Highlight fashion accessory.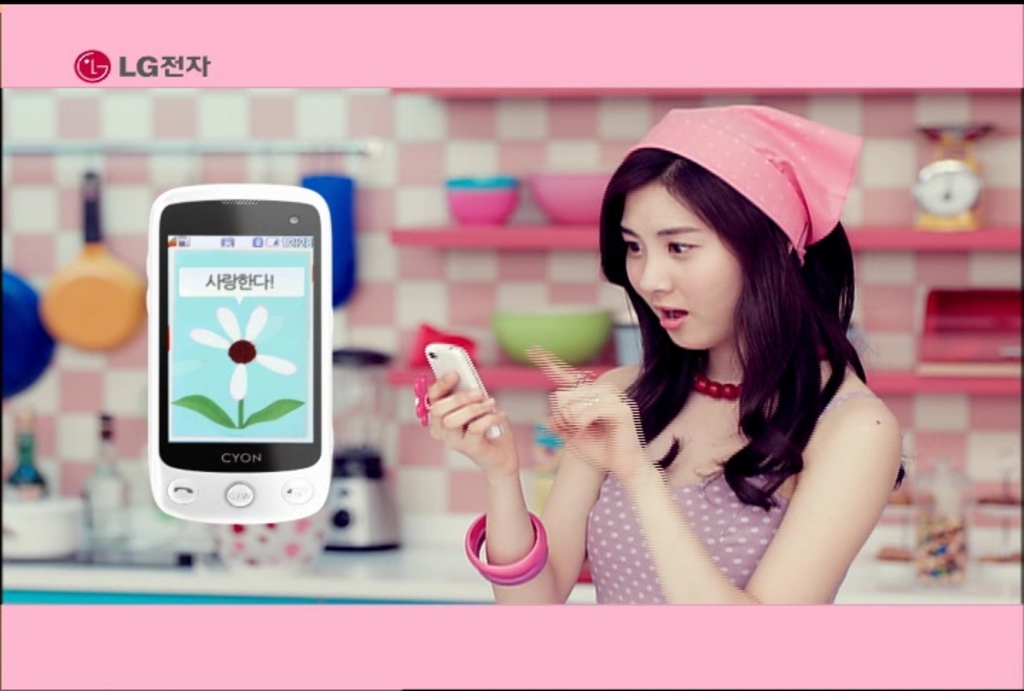
Highlighted region: [489,547,548,586].
